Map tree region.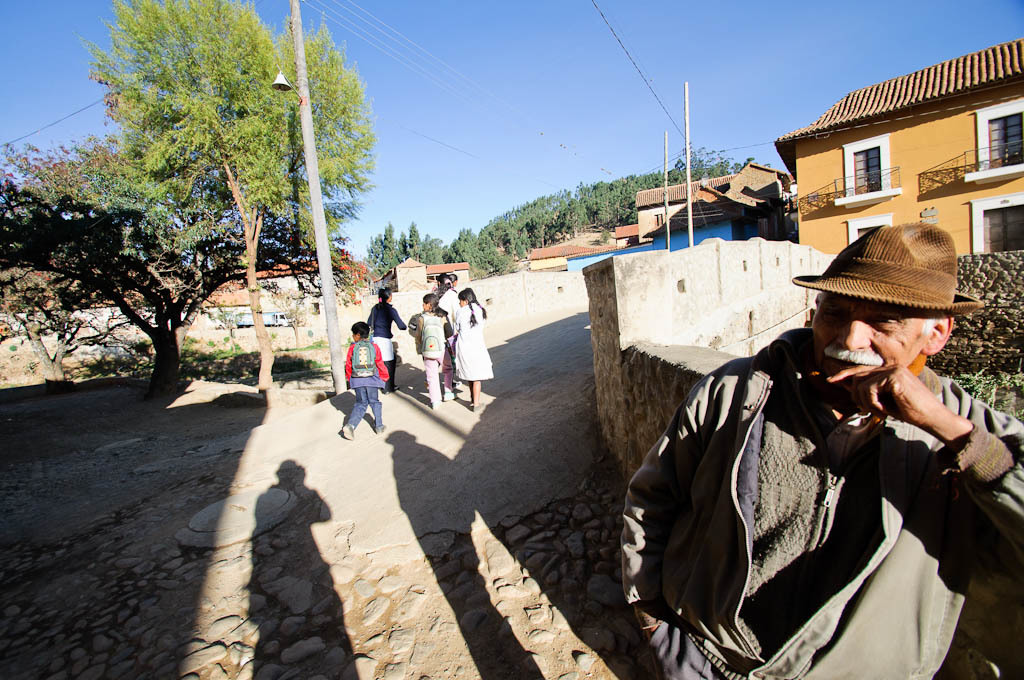
Mapped to 418 231 438 260.
